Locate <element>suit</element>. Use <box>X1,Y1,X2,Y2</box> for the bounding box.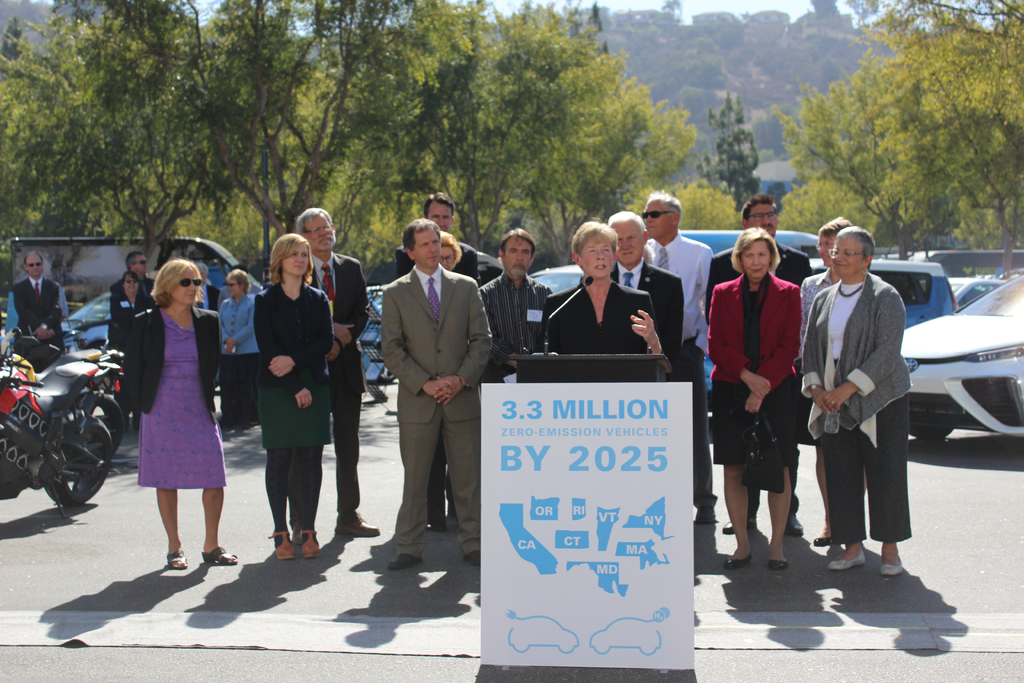
<box>10,278,58,333</box>.
